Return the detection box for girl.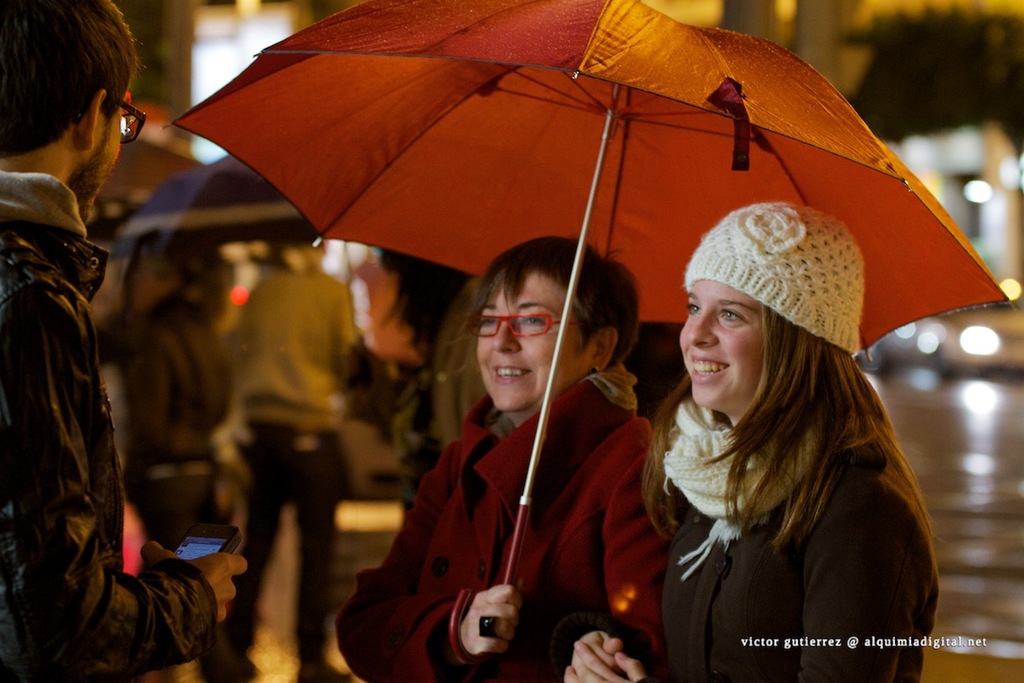
333, 231, 663, 680.
